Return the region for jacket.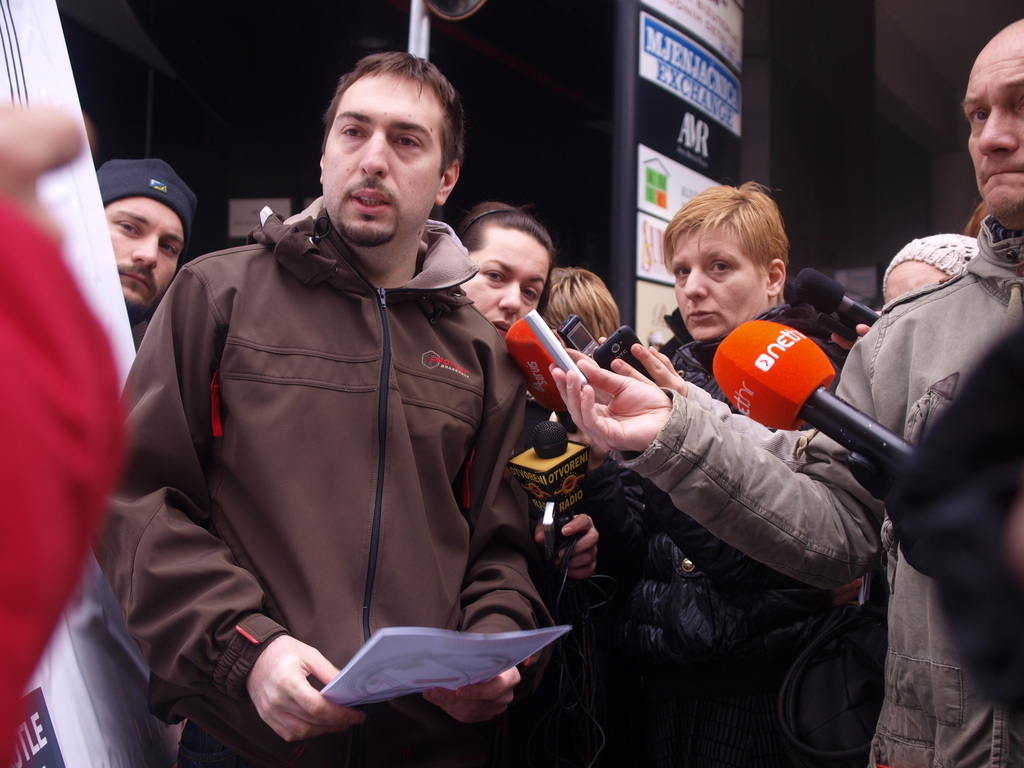
(x1=620, y1=310, x2=851, y2=767).
